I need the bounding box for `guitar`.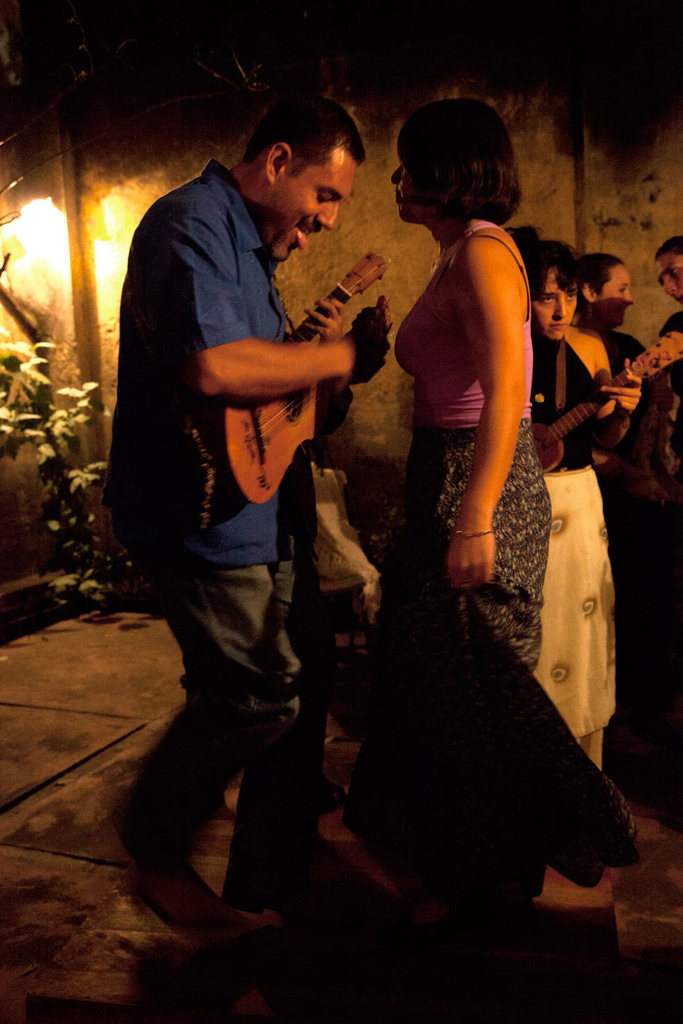
Here it is: bbox=(287, 275, 408, 461).
